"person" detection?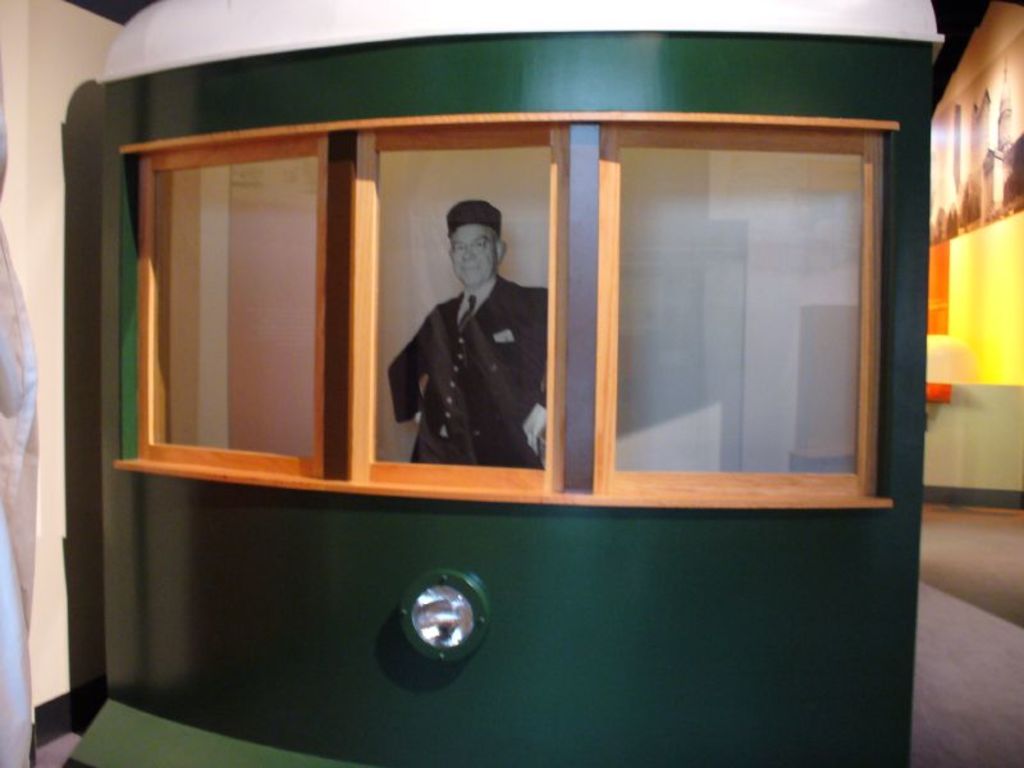
(left=388, top=201, right=550, bottom=475)
